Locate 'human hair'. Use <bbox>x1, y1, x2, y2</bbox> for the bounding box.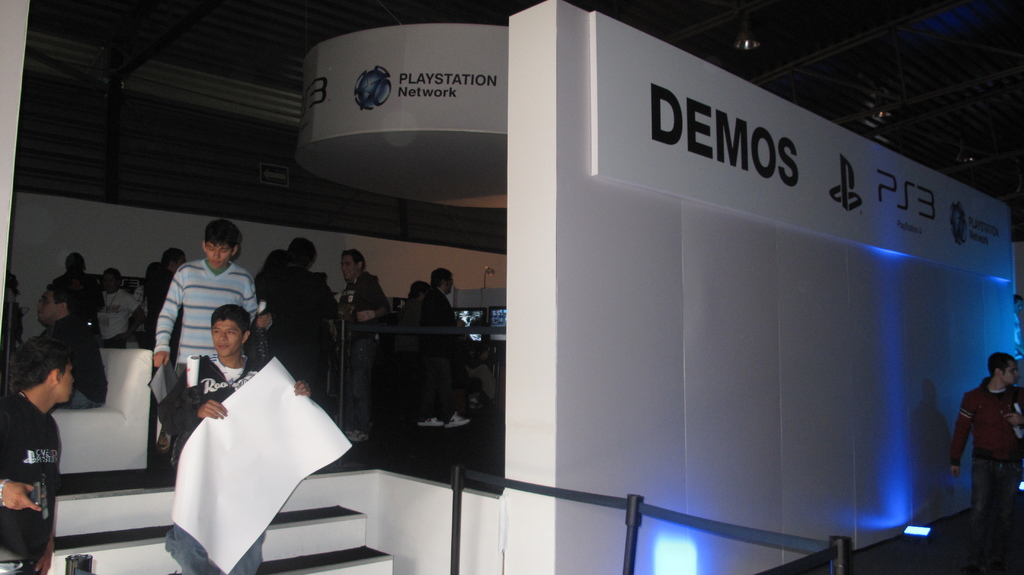
<bbox>345, 250, 366, 268</bbox>.
